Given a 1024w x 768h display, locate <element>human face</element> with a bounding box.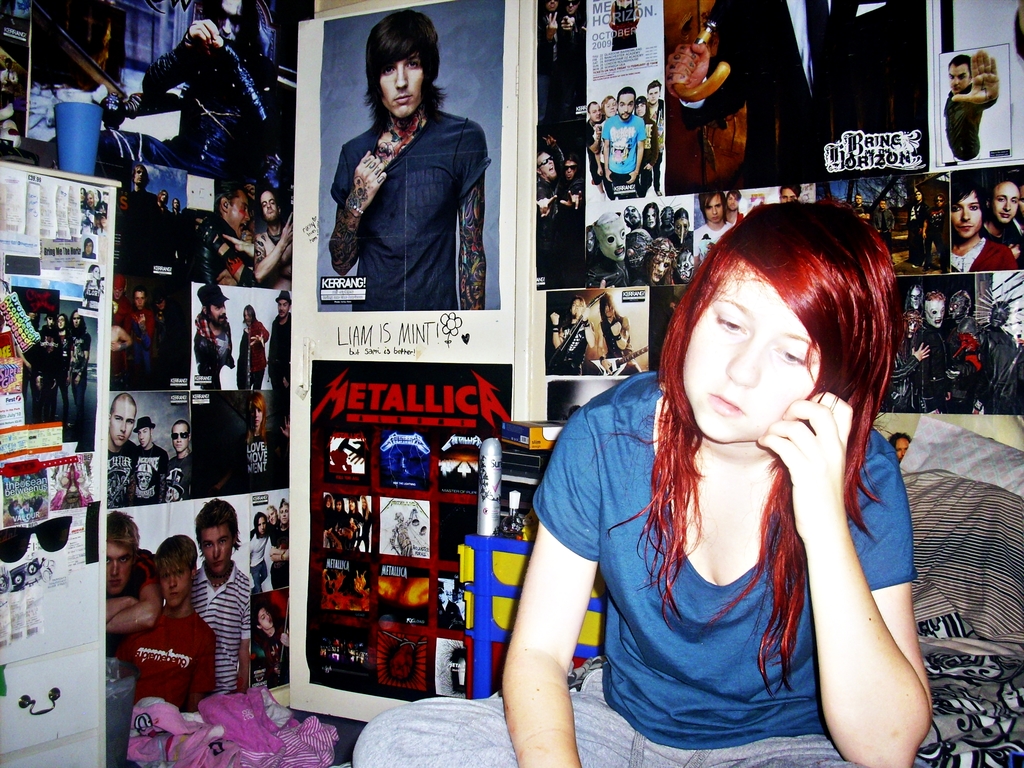
Located: BBox(261, 504, 276, 527).
